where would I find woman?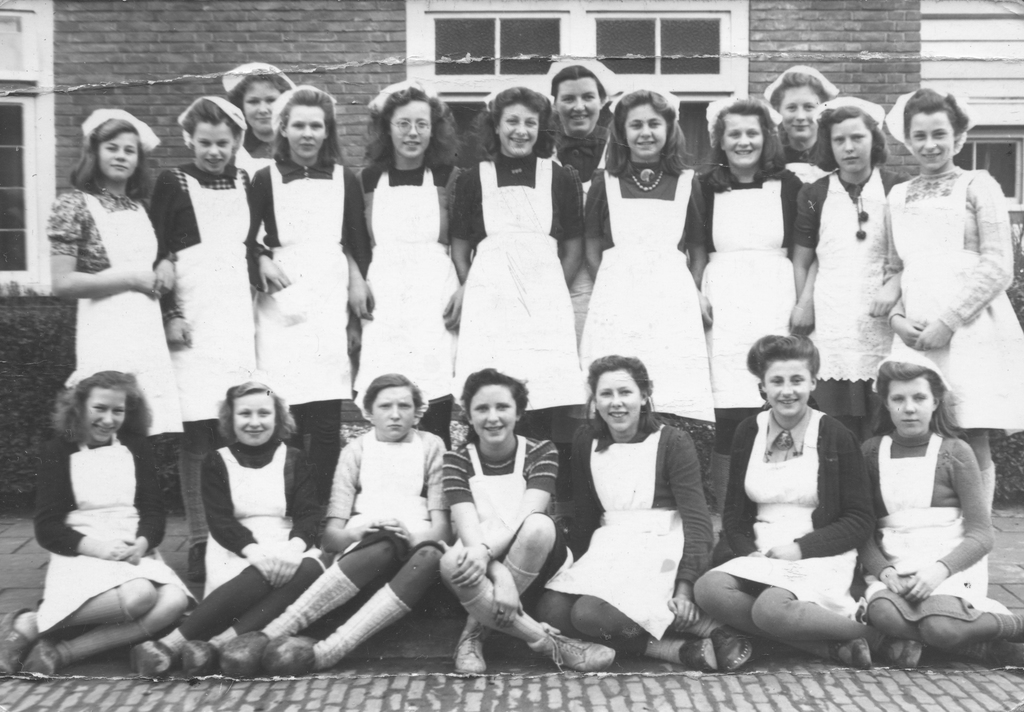
At left=768, top=74, right=838, bottom=159.
